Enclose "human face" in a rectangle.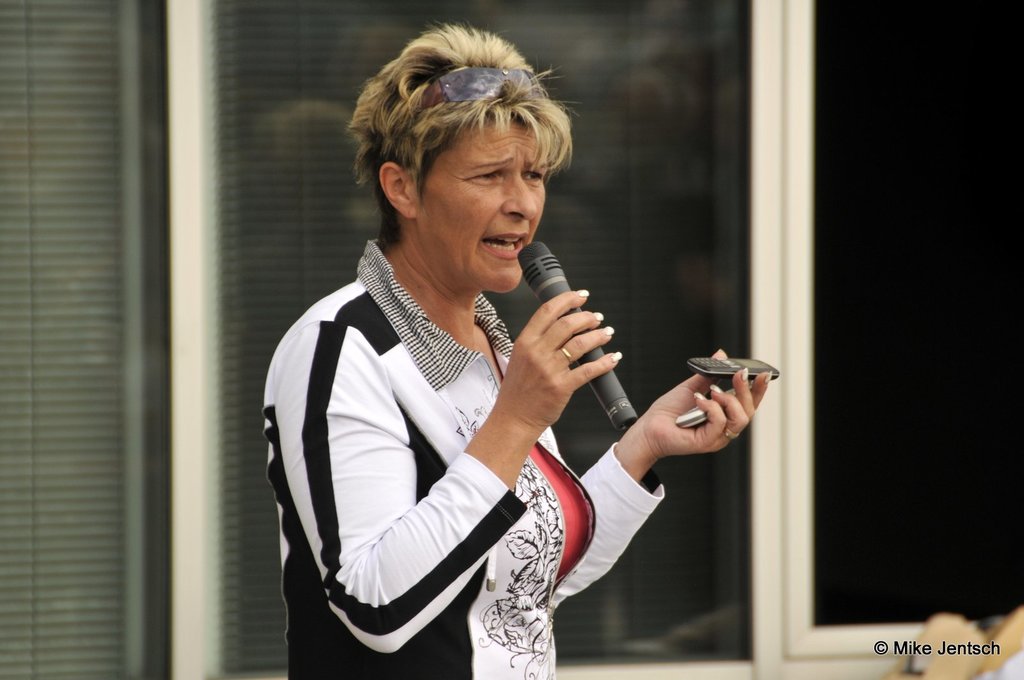
box=[421, 116, 547, 293].
